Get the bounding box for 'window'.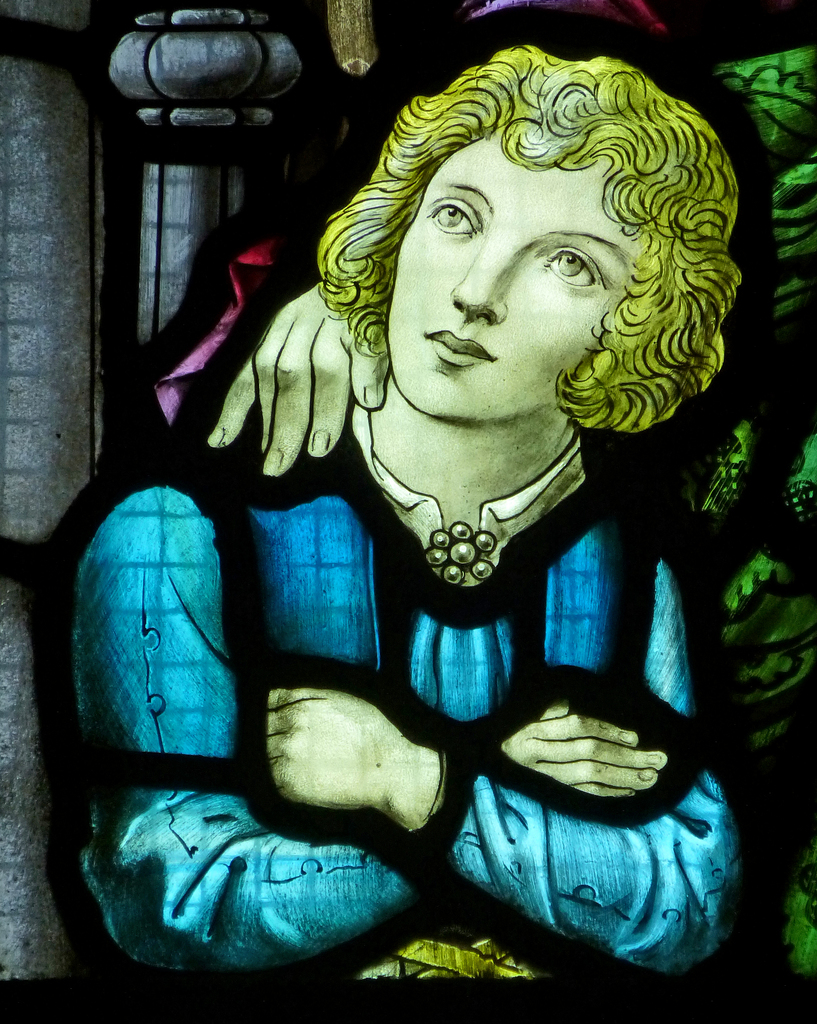
box(1, 47, 70, 543).
